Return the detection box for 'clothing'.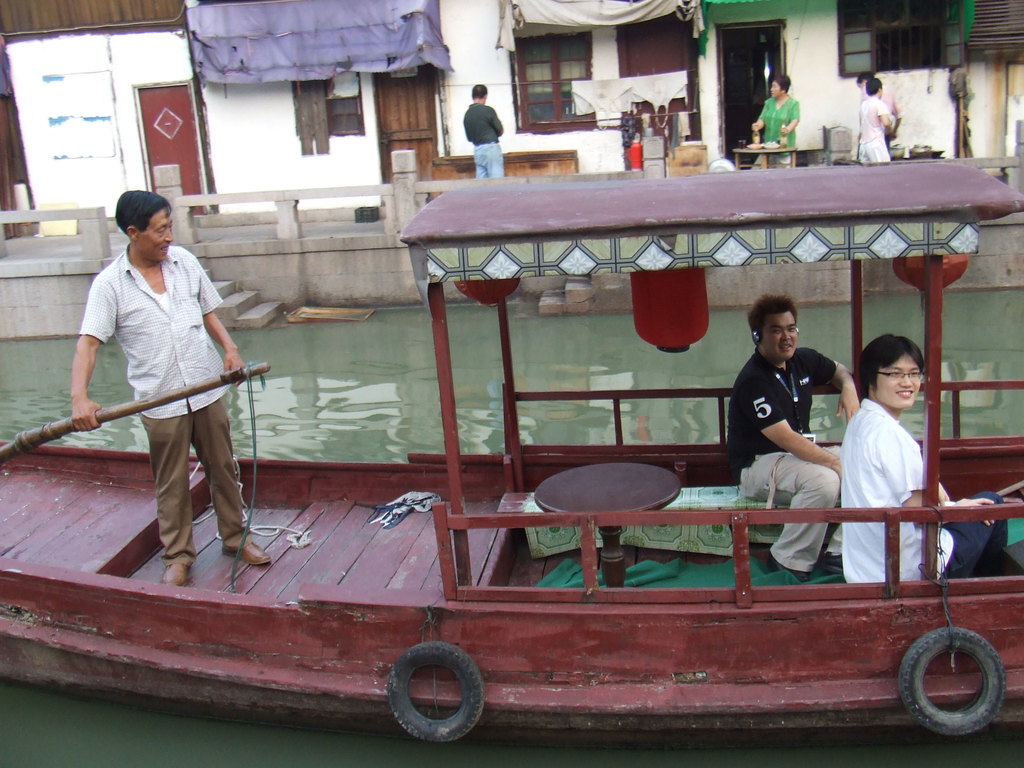
<bbox>845, 405, 1005, 595</bbox>.
